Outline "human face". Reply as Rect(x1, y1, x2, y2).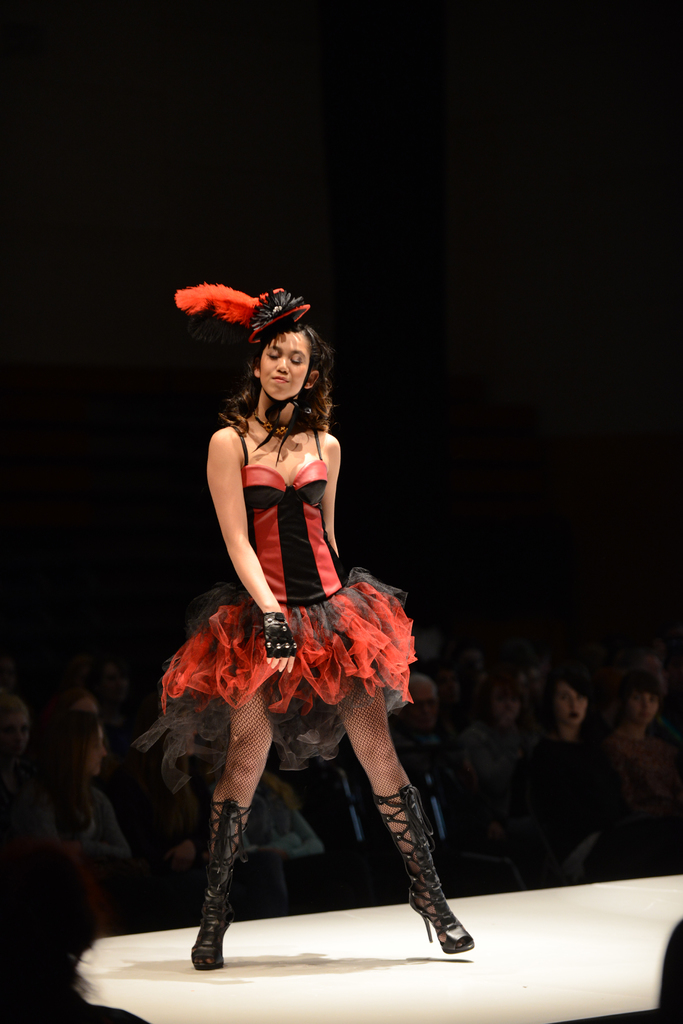
Rect(559, 685, 586, 728).
